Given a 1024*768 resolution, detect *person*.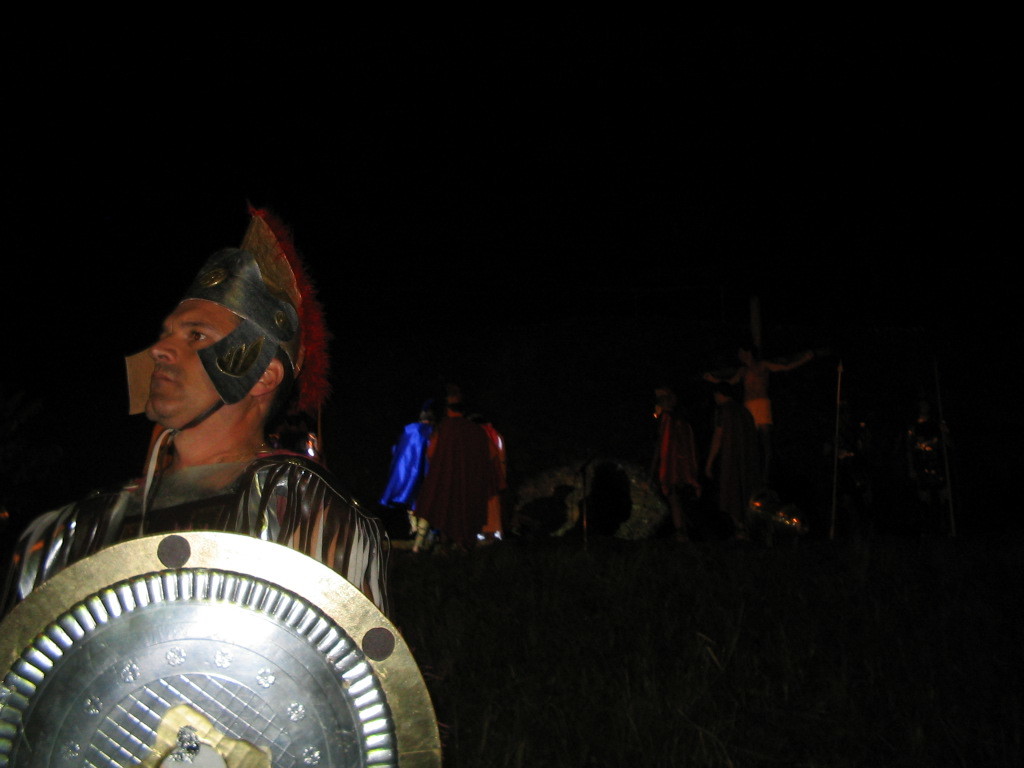
select_region(383, 411, 437, 501).
